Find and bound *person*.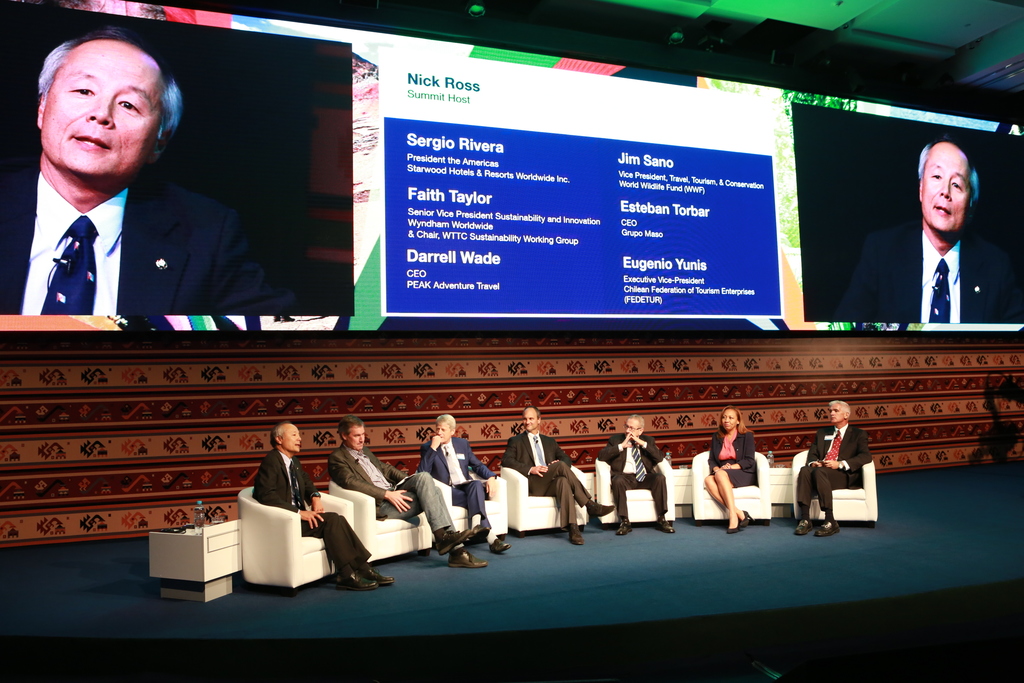
Bound: {"x1": 247, "y1": 422, "x2": 398, "y2": 593}.
